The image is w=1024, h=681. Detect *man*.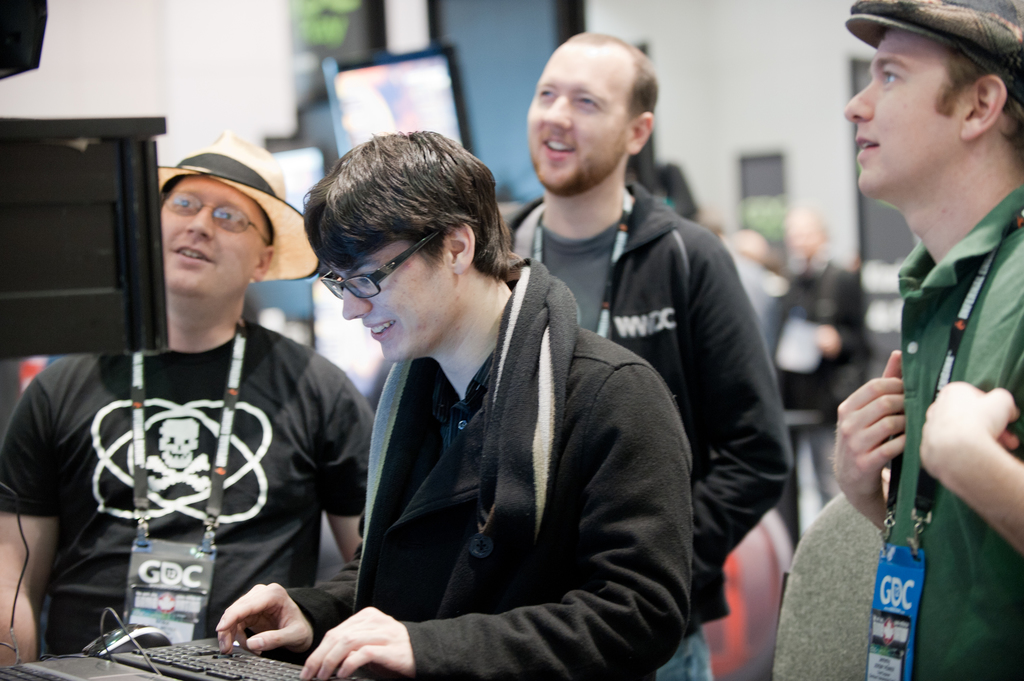
Detection: 493 24 792 680.
